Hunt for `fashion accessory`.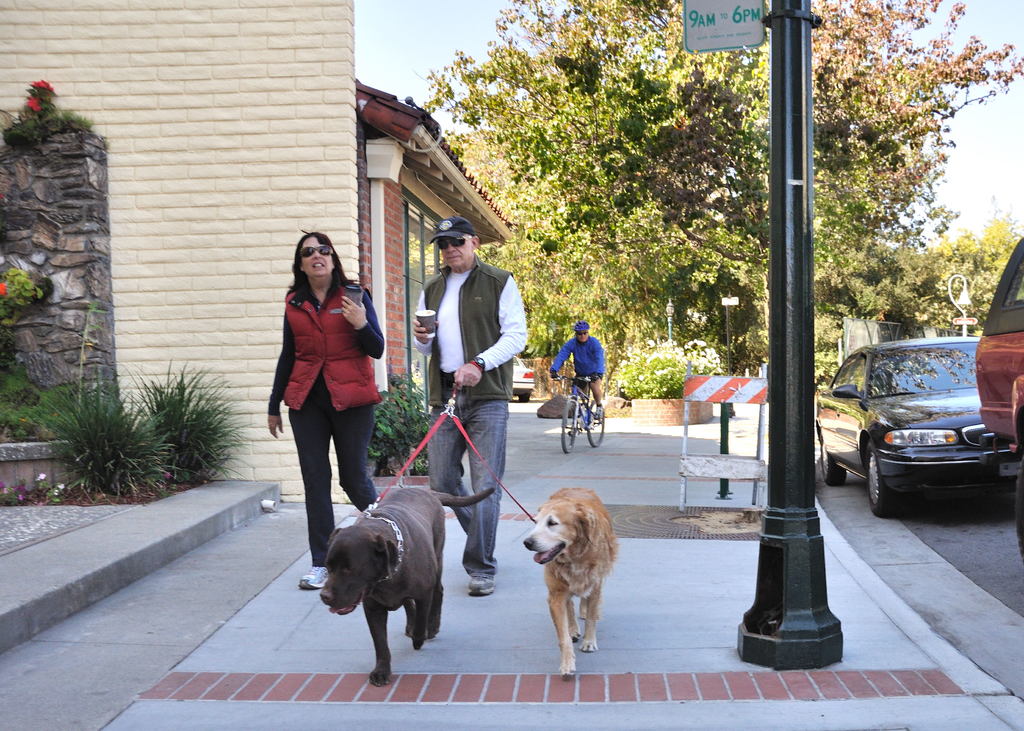
Hunted down at 472/354/486/374.
